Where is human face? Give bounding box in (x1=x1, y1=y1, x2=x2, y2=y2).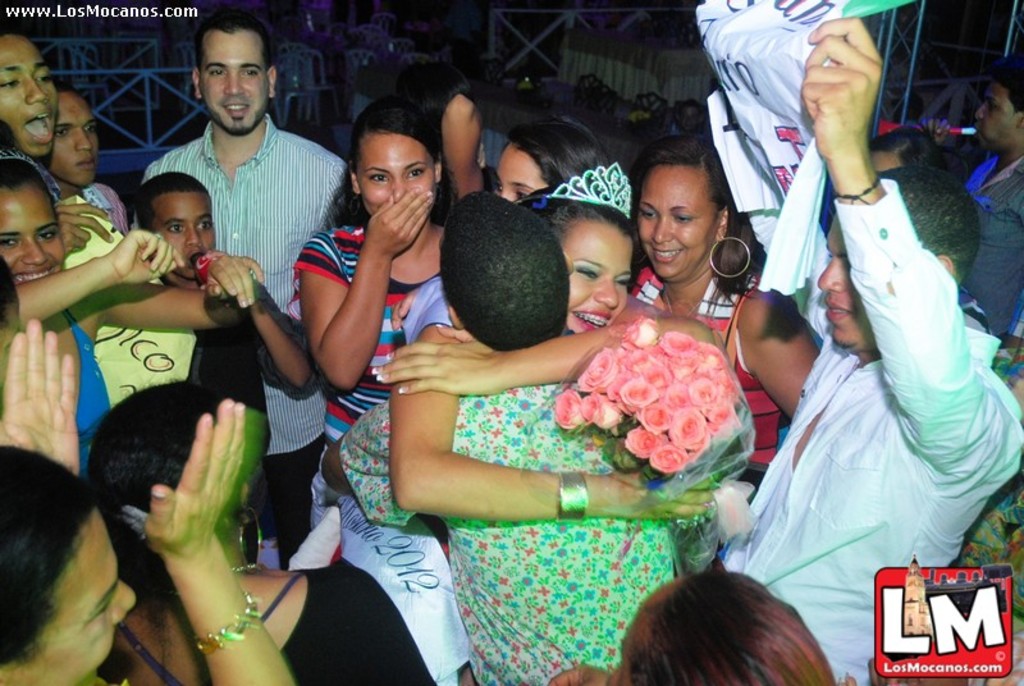
(x1=561, y1=224, x2=632, y2=331).
